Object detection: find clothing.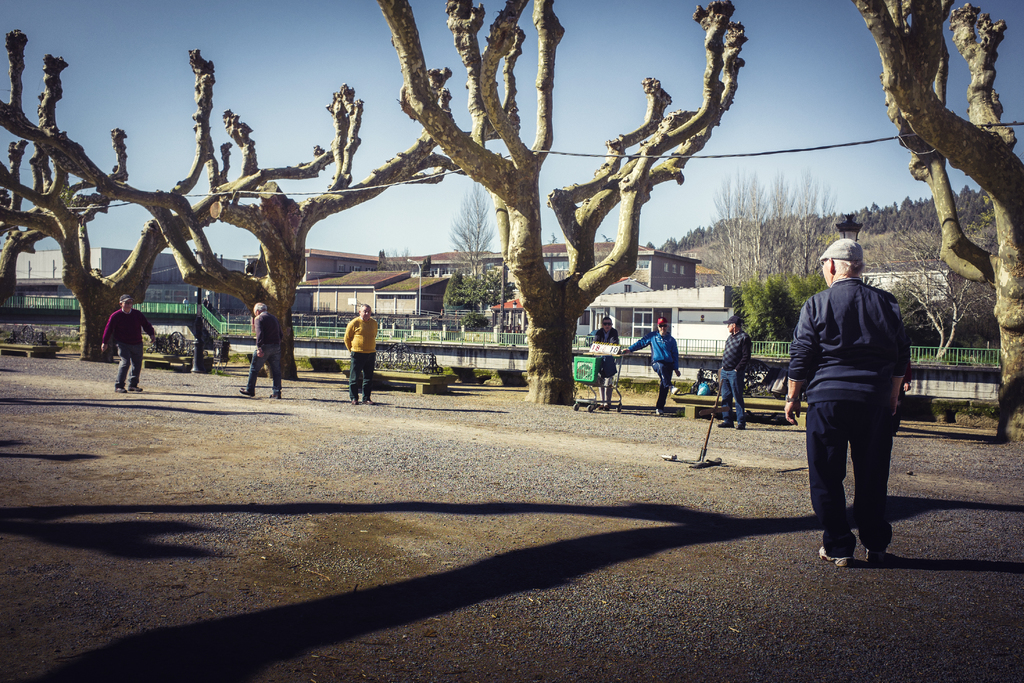
346/315/378/404.
